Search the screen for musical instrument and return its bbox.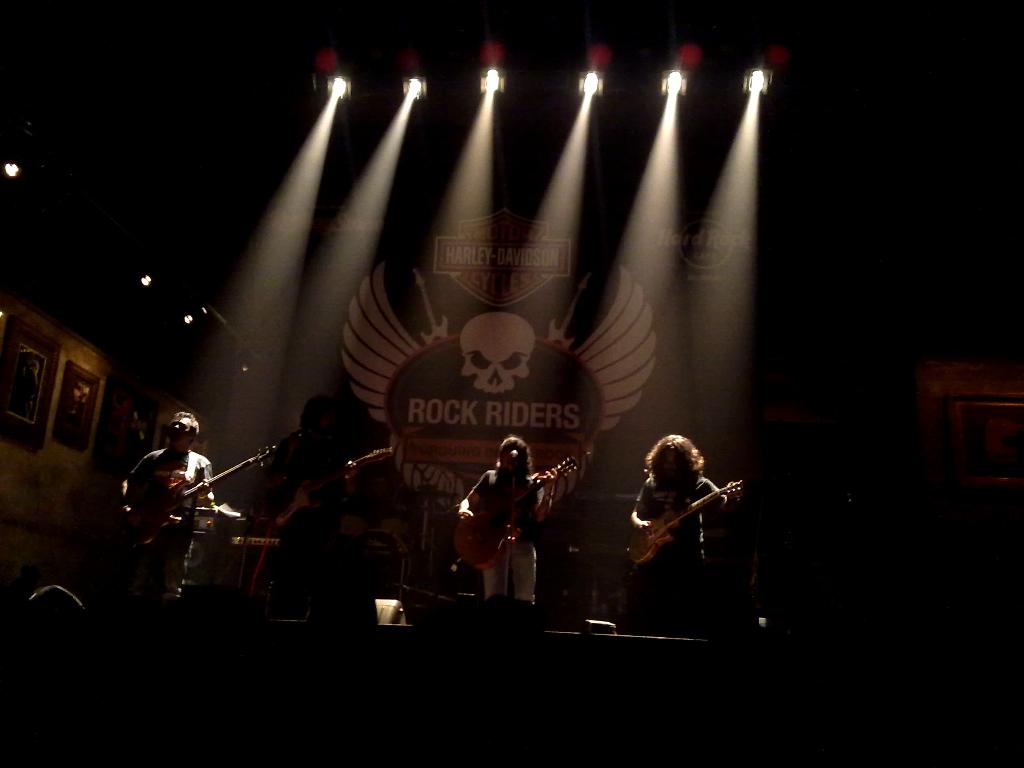
Found: box=[111, 438, 285, 548].
